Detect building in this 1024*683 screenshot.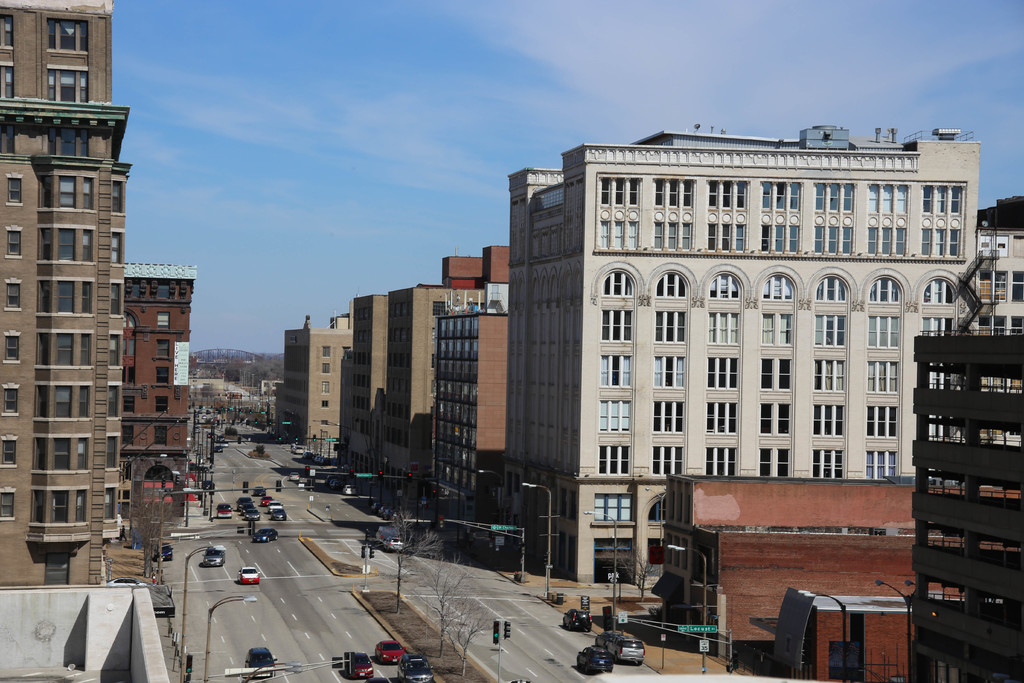
Detection: region(0, 0, 134, 588).
